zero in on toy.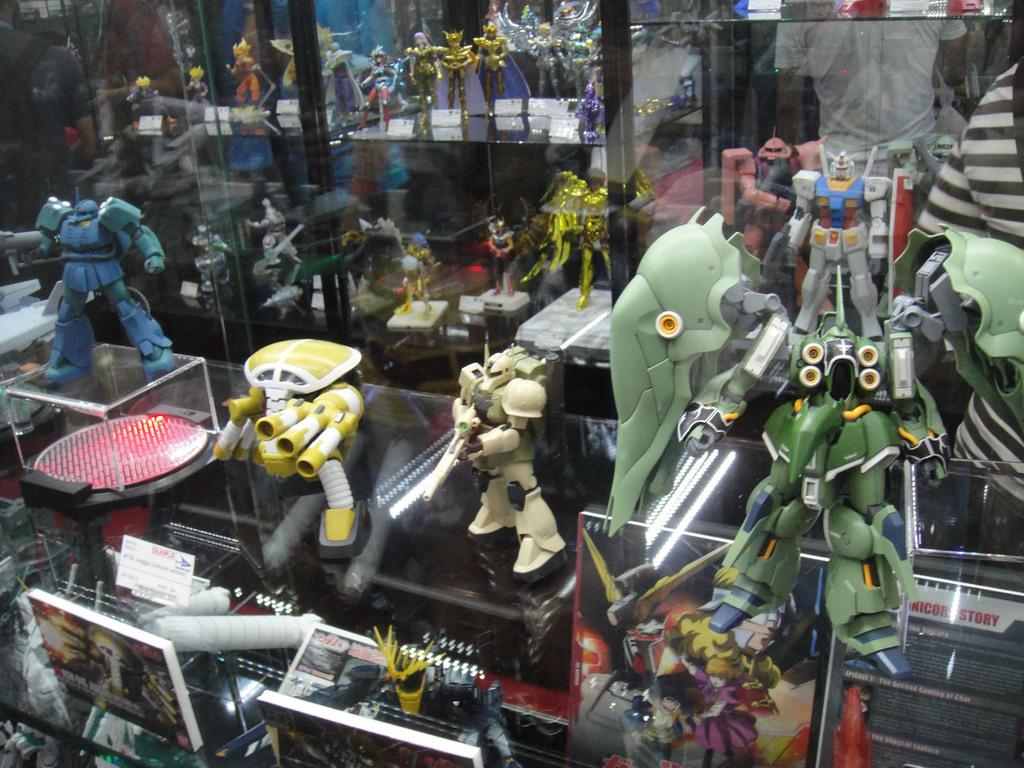
Zeroed in: BBox(499, 3, 601, 143).
